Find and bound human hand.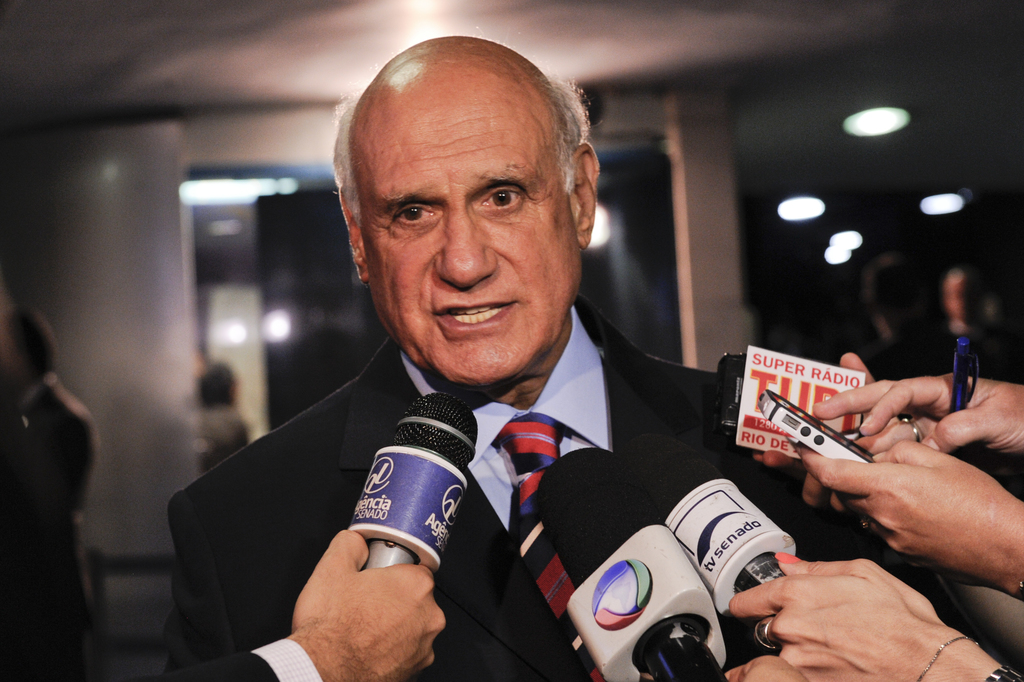
Bound: pyautogui.locateOnScreen(754, 352, 919, 517).
